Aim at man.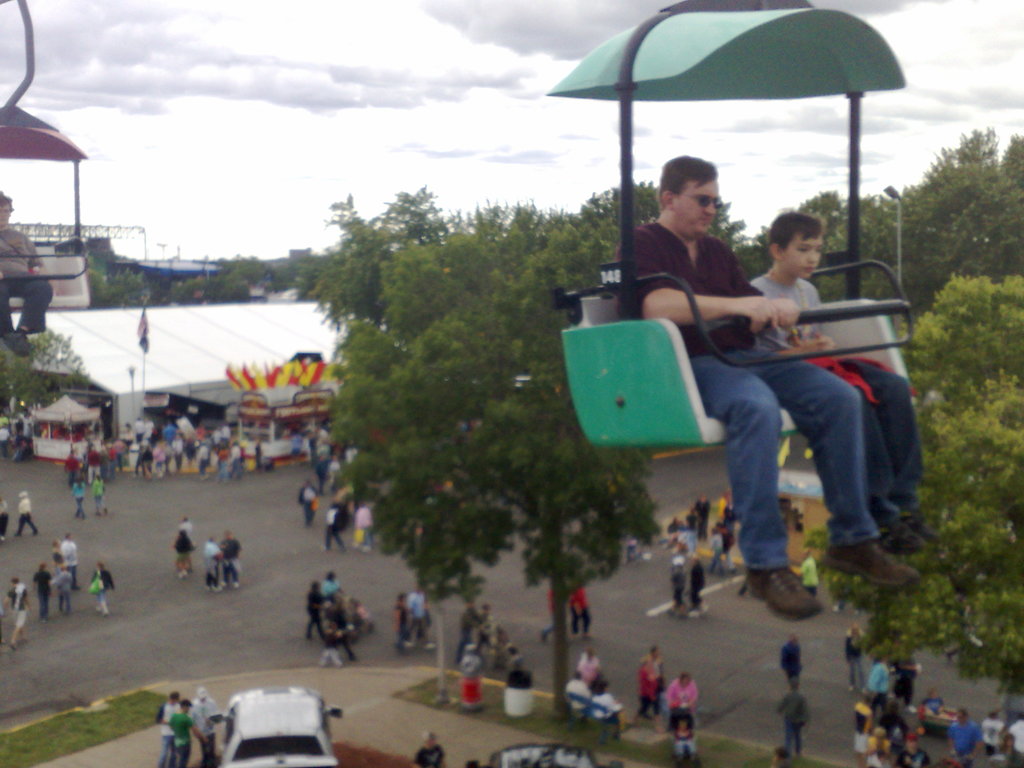
Aimed at <bbox>60, 450, 84, 490</bbox>.
